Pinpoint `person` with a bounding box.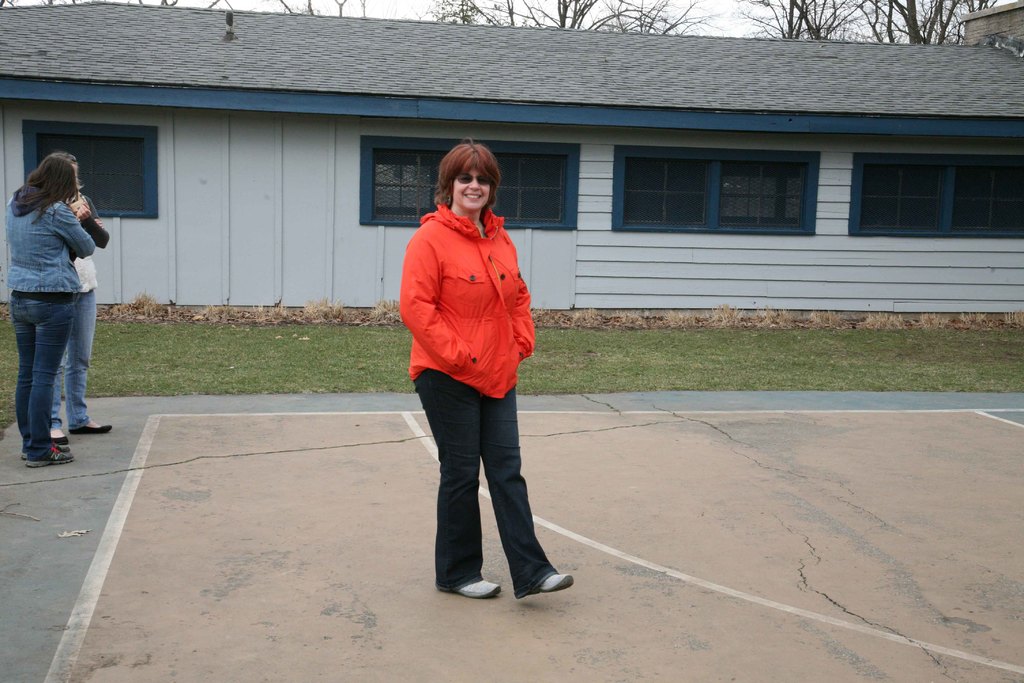
BBox(386, 133, 552, 600).
